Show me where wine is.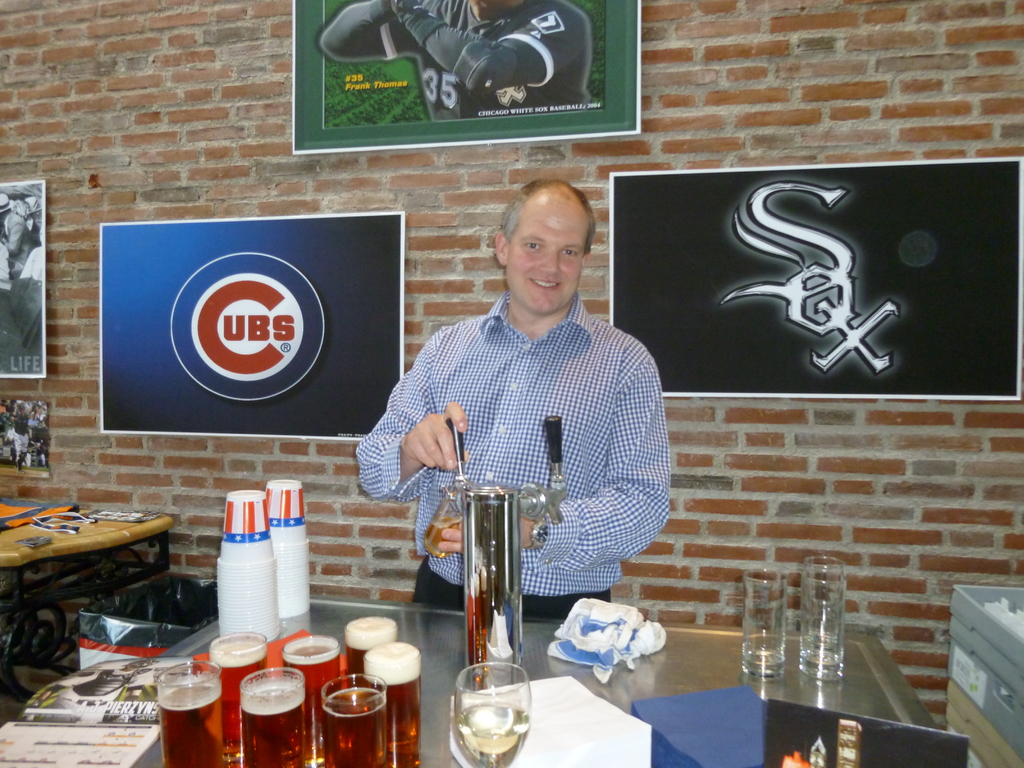
wine is at box=[314, 697, 391, 767].
